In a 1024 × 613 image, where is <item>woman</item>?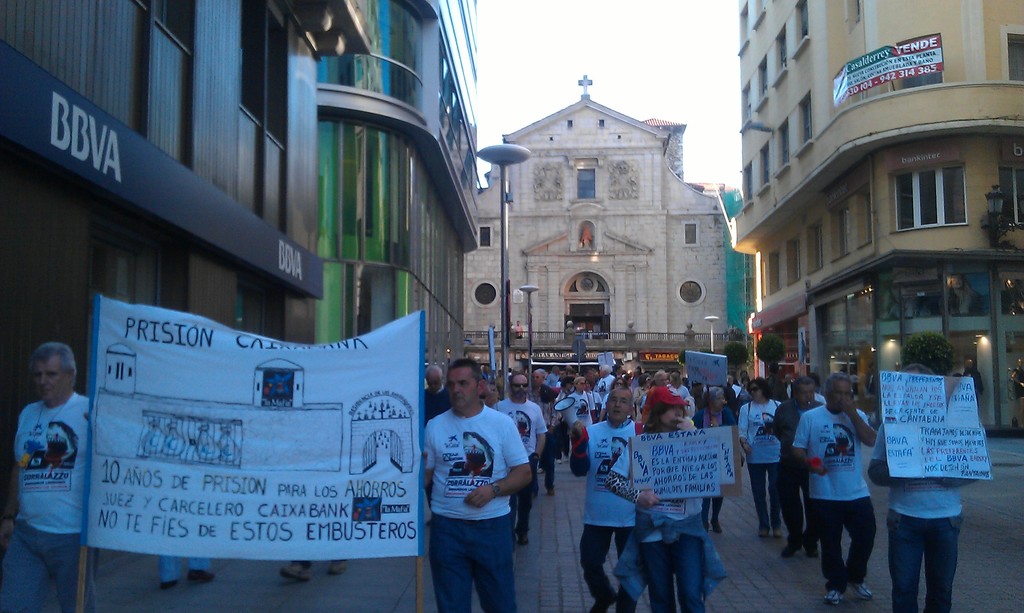
<bbox>664, 370, 691, 418</bbox>.
